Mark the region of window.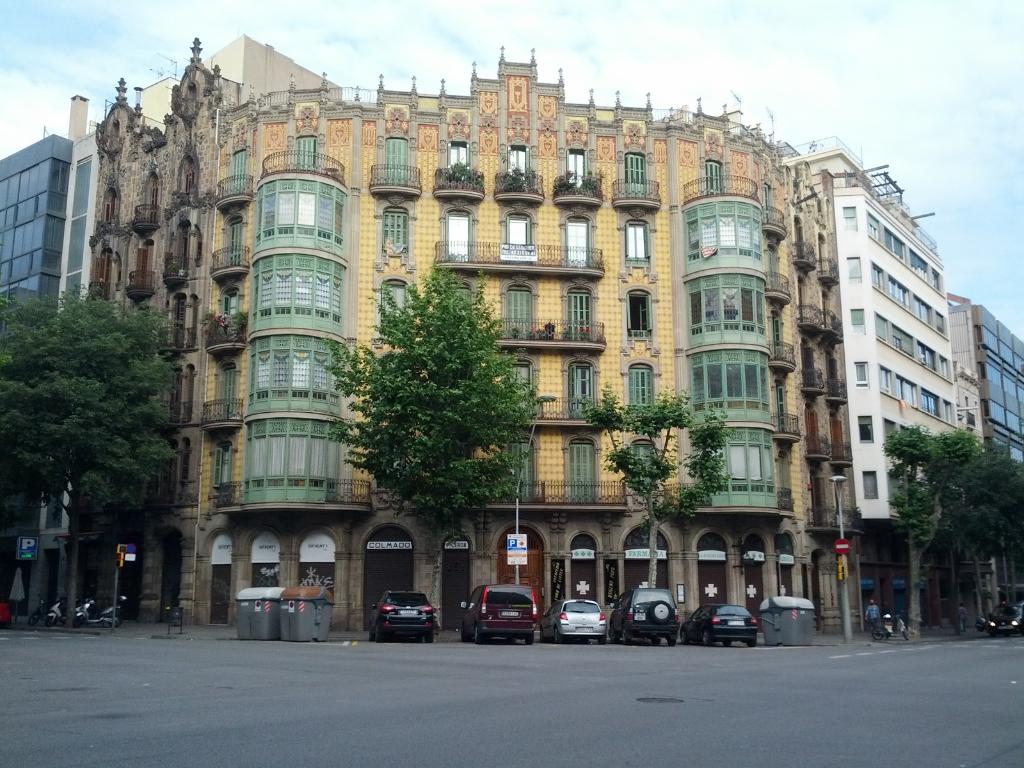
Region: <region>839, 200, 863, 237</region>.
